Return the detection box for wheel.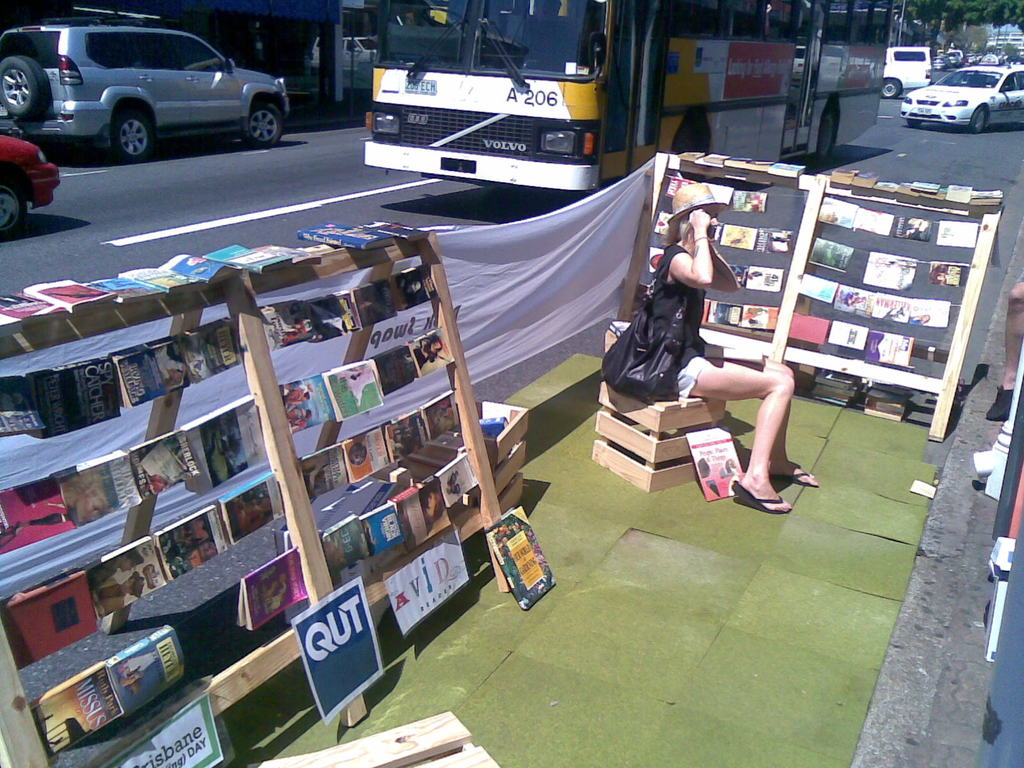
left=242, top=102, right=282, bottom=148.
